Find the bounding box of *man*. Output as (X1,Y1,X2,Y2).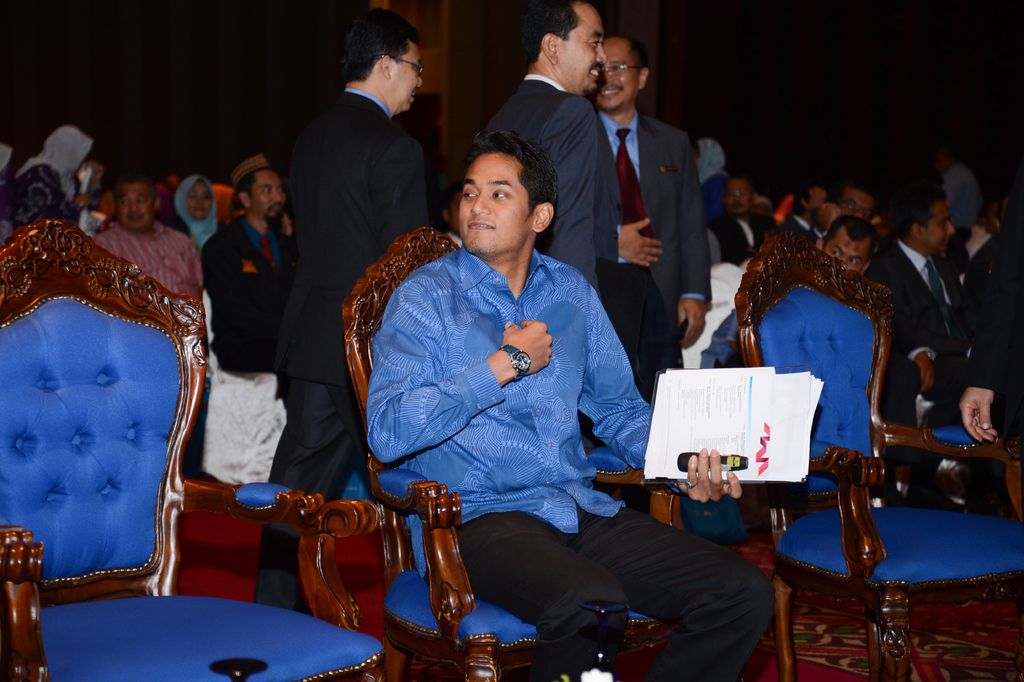
(95,170,205,303).
